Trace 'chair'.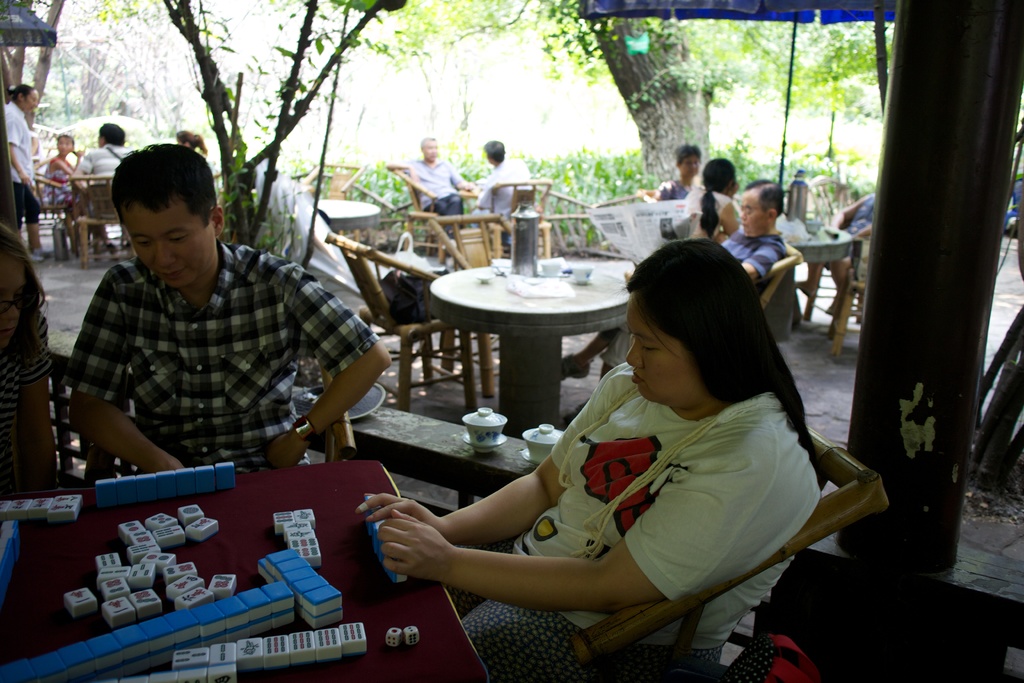
Traced to (x1=803, y1=262, x2=867, y2=357).
